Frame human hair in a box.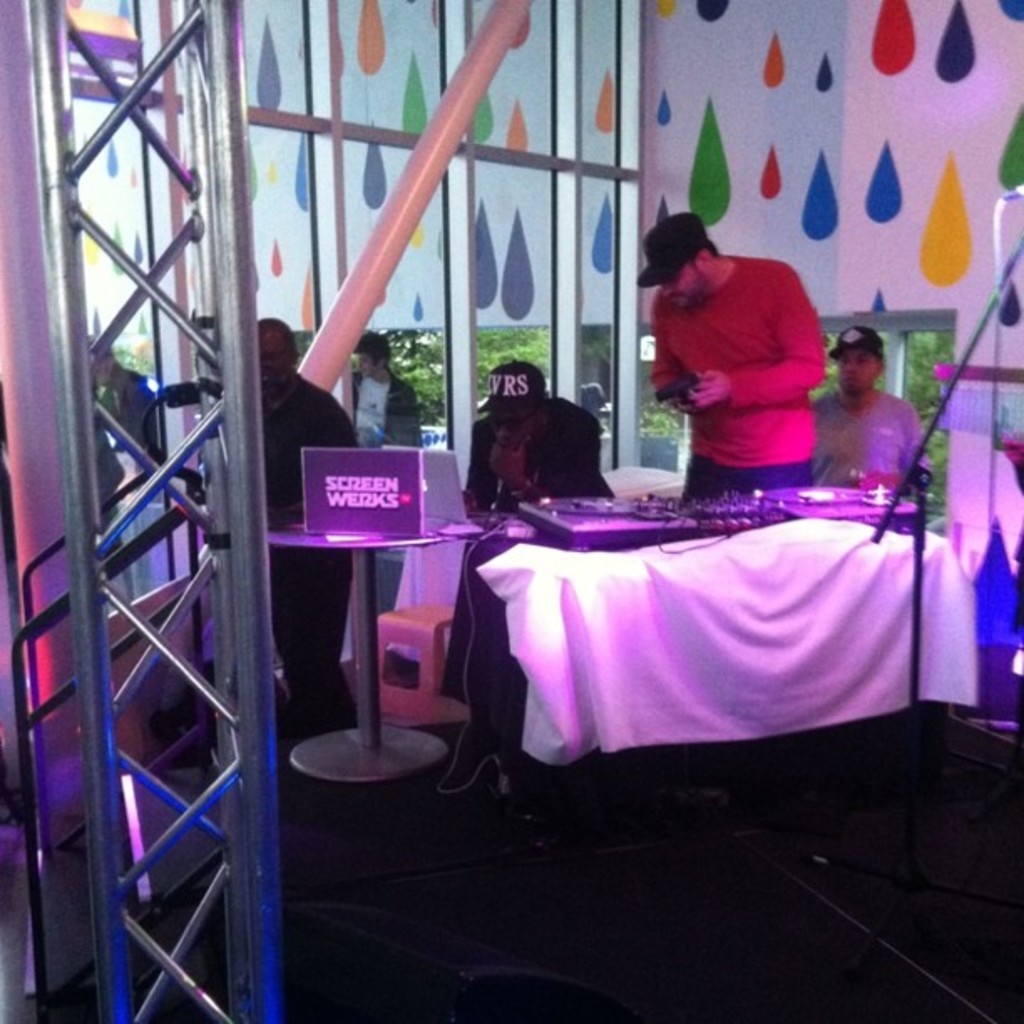
region(873, 355, 887, 371).
